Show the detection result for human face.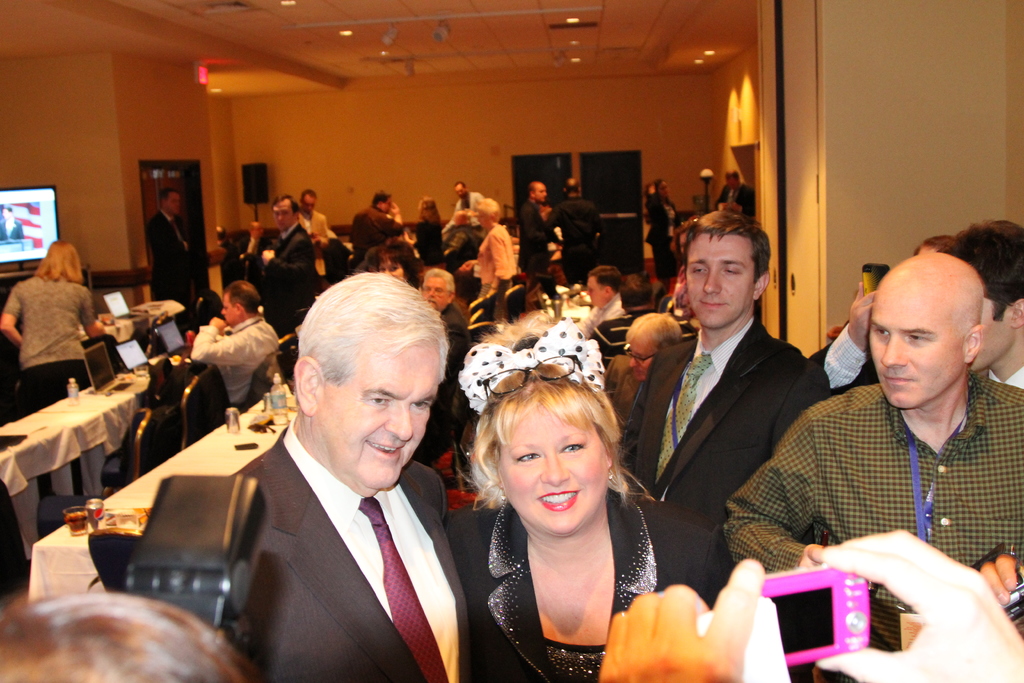
rect(319, 342, 438, 490).
